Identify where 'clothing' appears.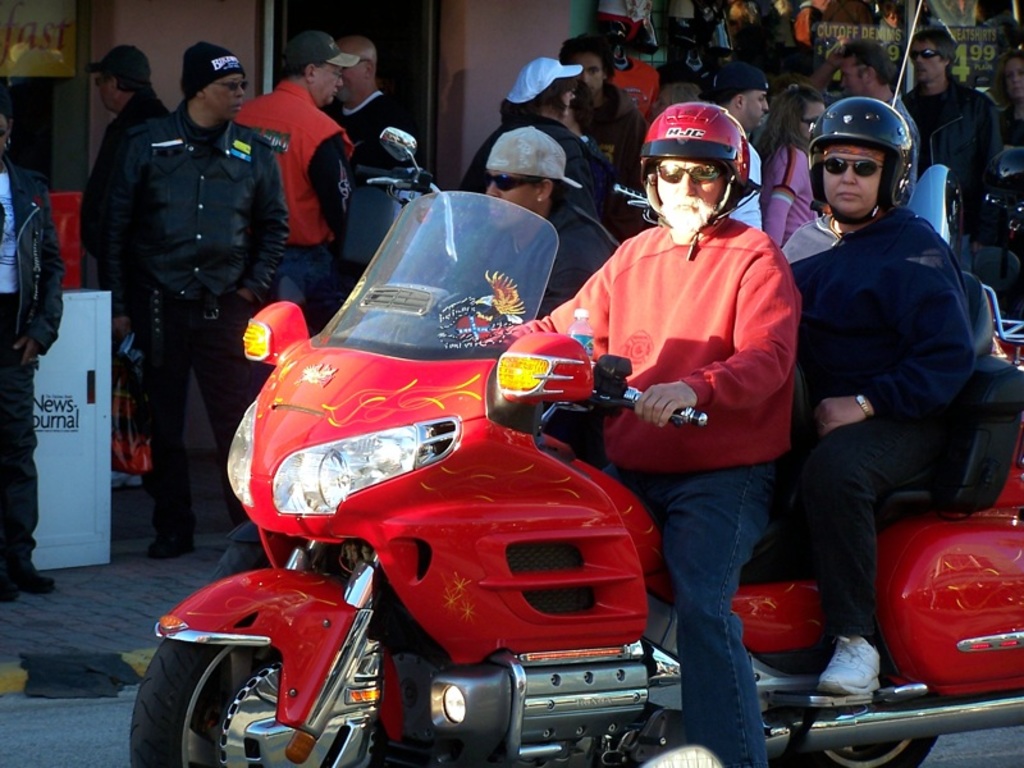
Appears at 102 100 296 540.
